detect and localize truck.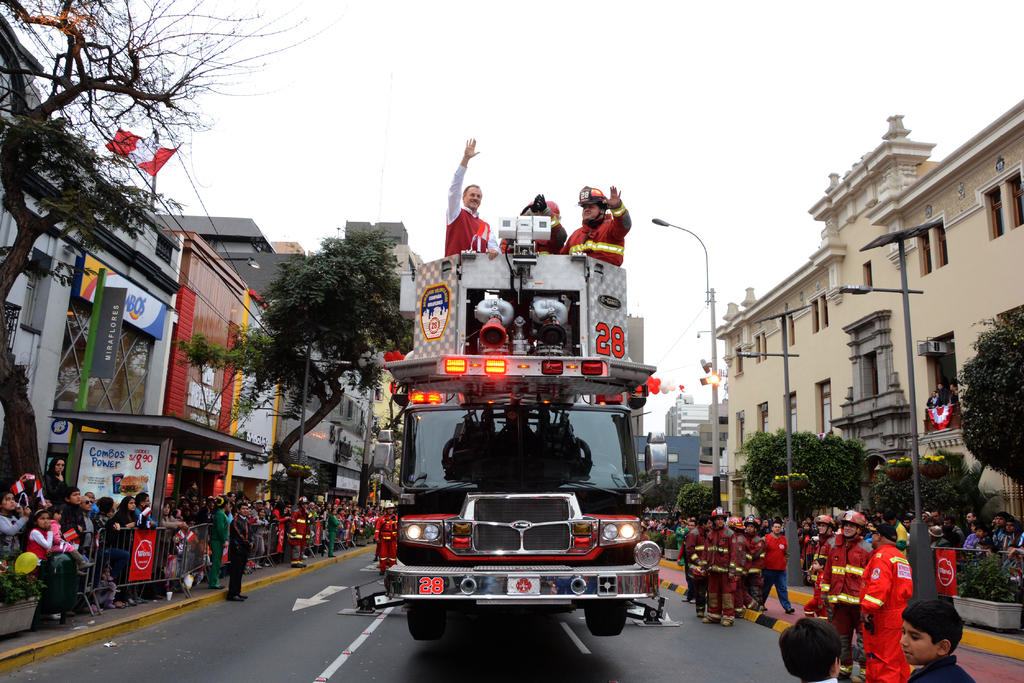
Localized at 353:279:676:650.
